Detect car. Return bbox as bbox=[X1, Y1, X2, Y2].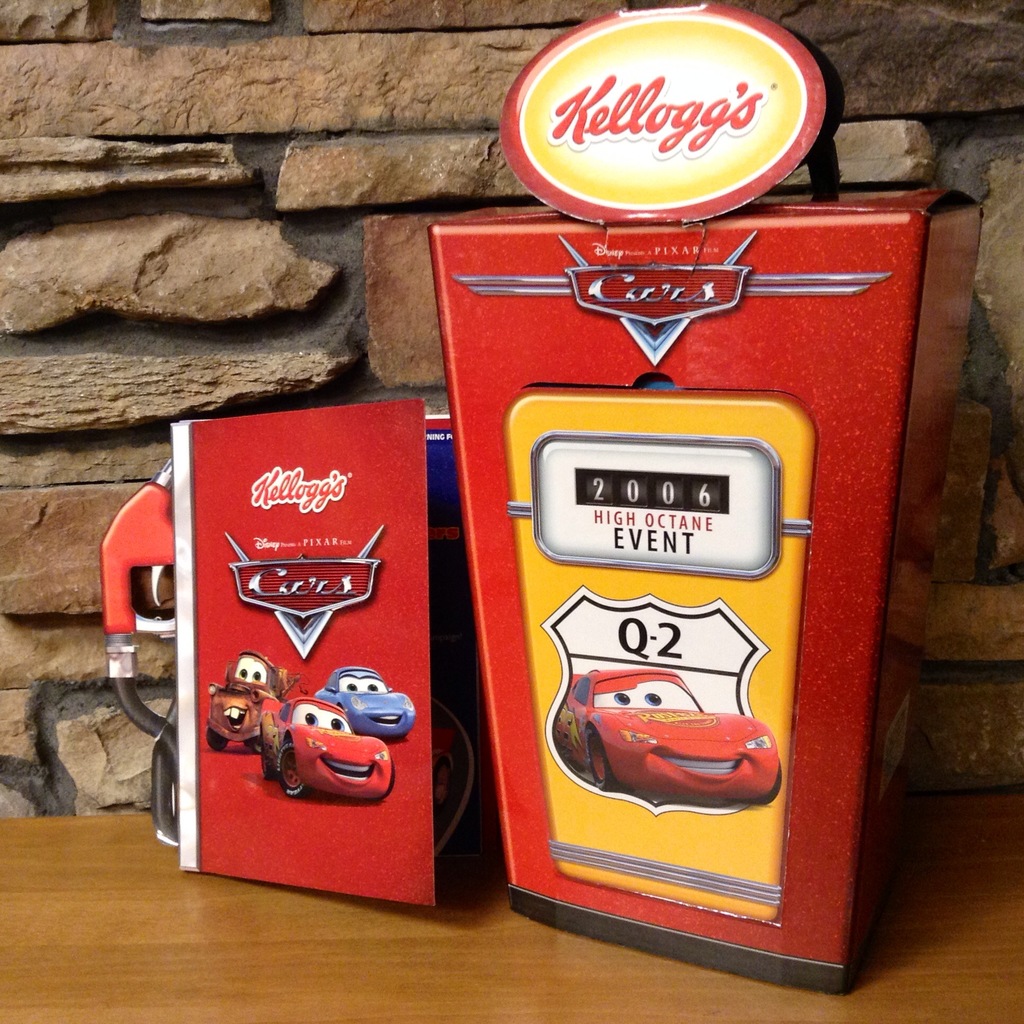
bbox=[557, 662, 780, 808].
